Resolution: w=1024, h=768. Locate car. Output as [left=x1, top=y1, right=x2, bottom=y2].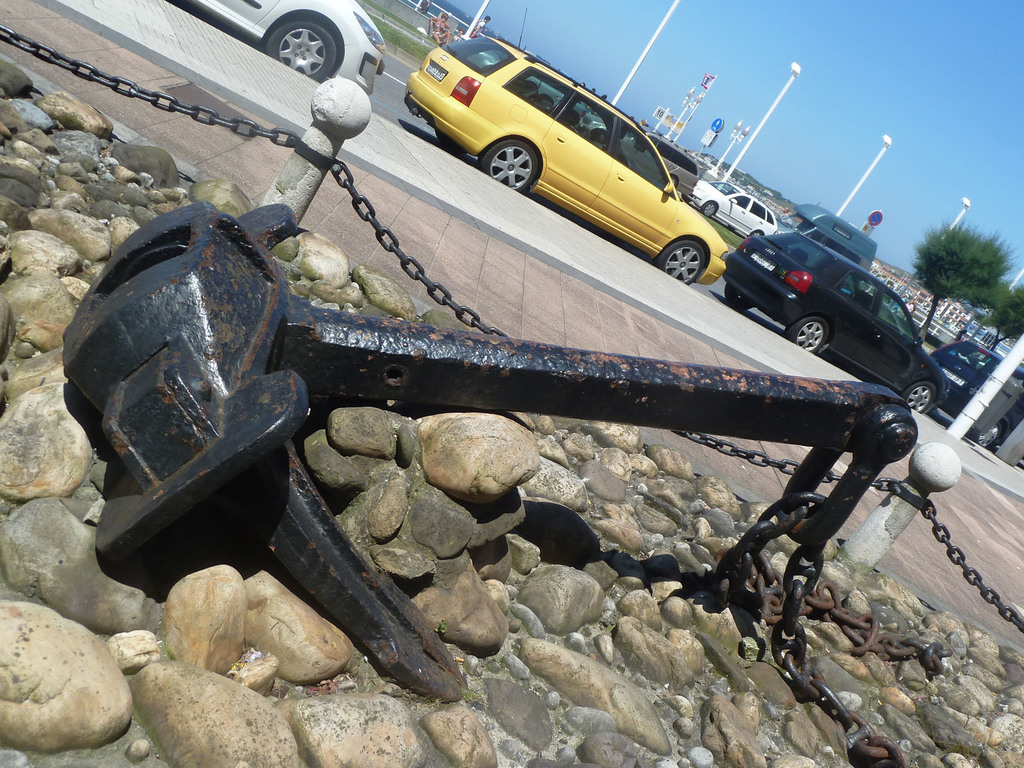
[left=576, top=125, right=701, bottom=192].
